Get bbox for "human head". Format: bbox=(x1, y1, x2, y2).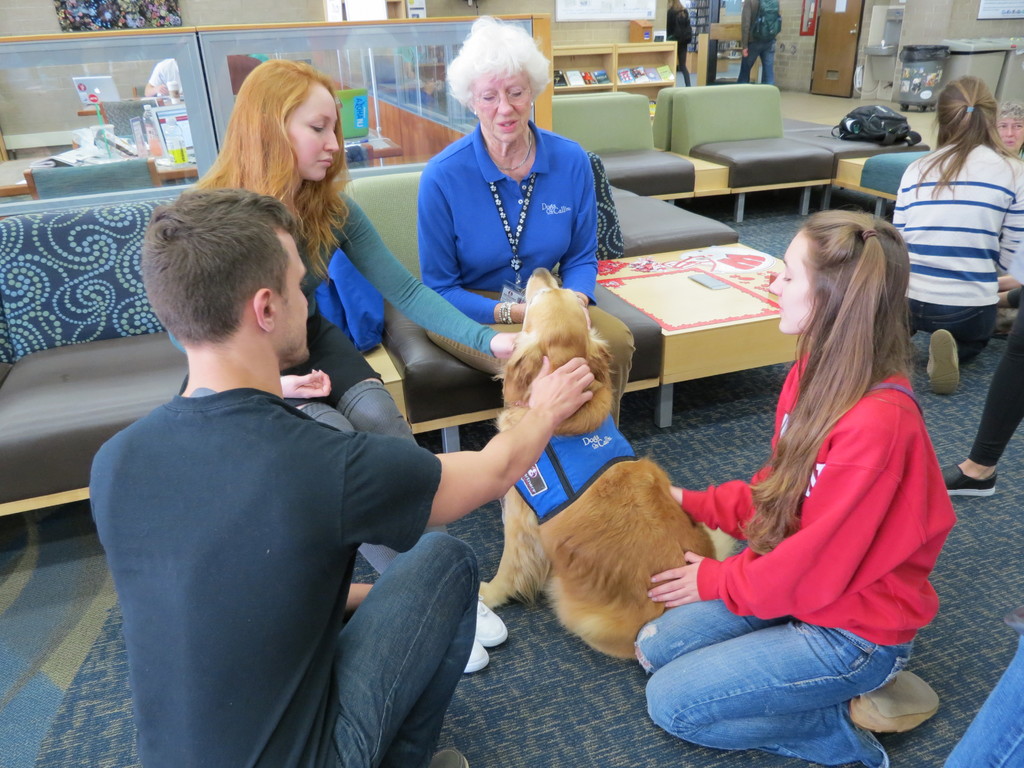
bbox=(139, 188, 312, 372).
